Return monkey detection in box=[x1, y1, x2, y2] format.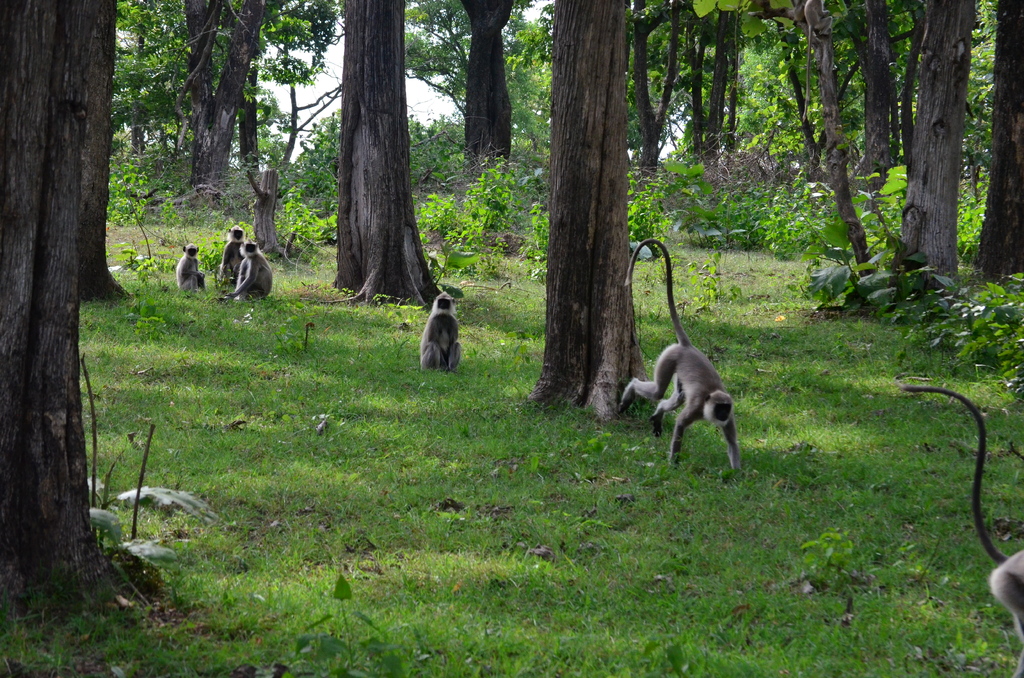
box=[419, 288, 462, 376].
